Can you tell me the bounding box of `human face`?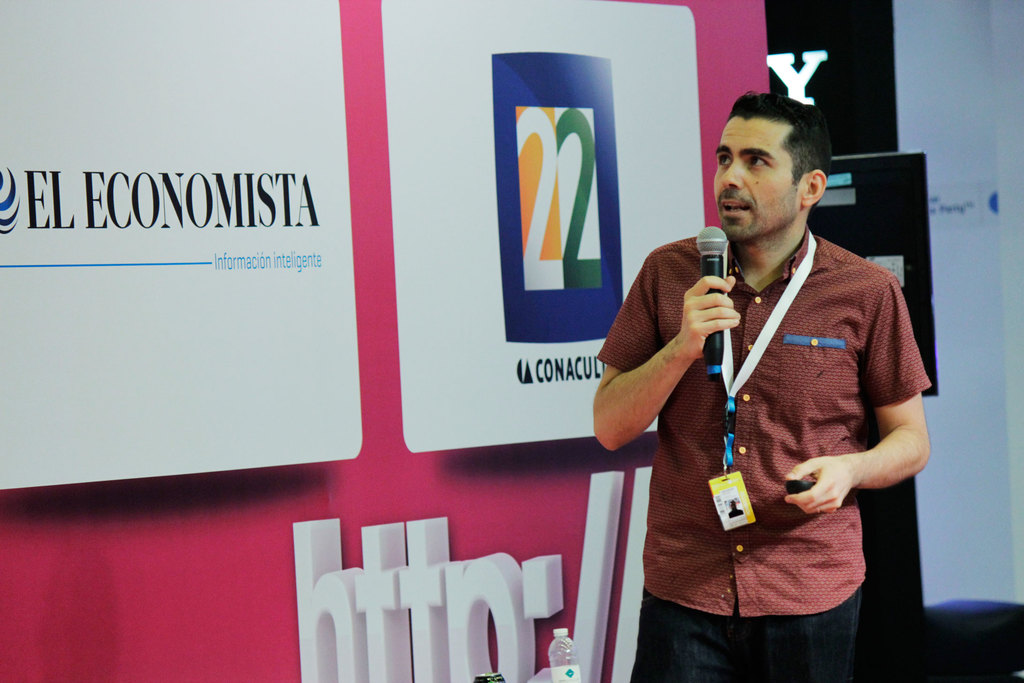
rect(708, 111, 811, 235).
